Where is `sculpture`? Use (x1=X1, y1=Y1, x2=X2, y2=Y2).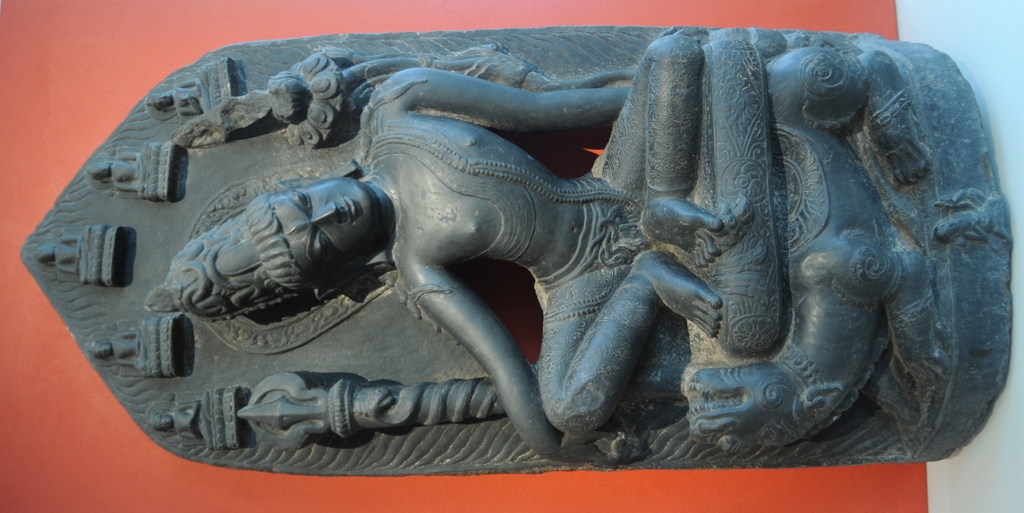
(x1=0, y1=10, x2=1000, y2=474).
